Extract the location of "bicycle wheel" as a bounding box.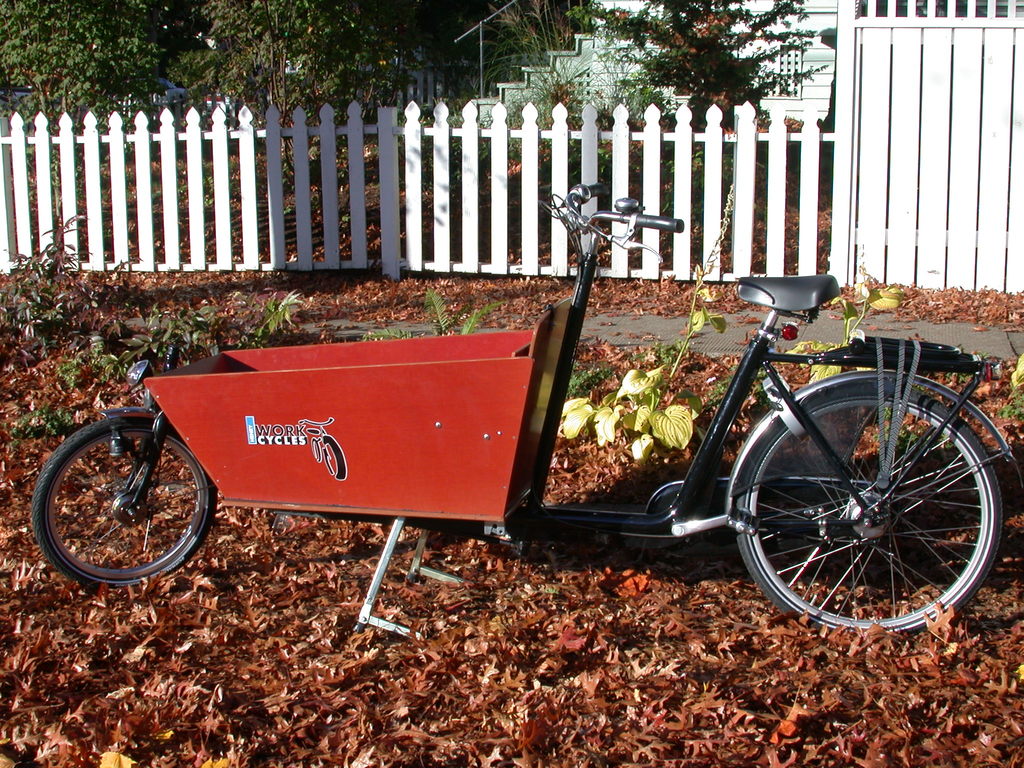
{"left": 31, "top": 414, "right": 219, "bottom": 589}.
